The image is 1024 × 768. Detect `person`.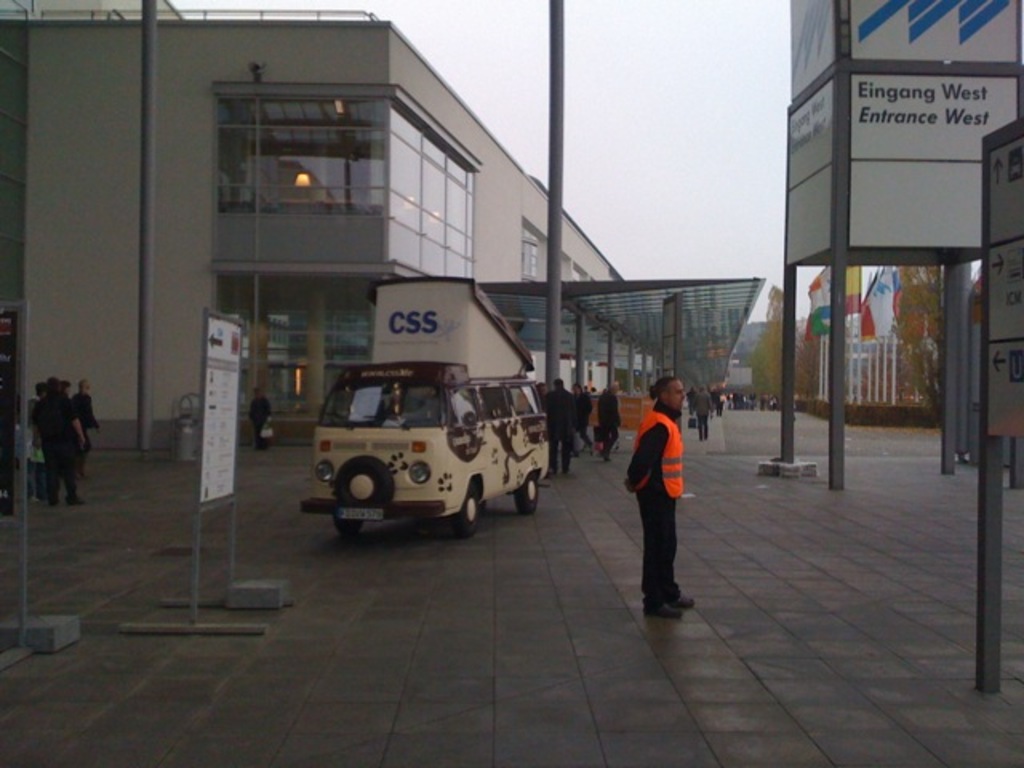
Detection: <box>250,379,266,446</box>.
